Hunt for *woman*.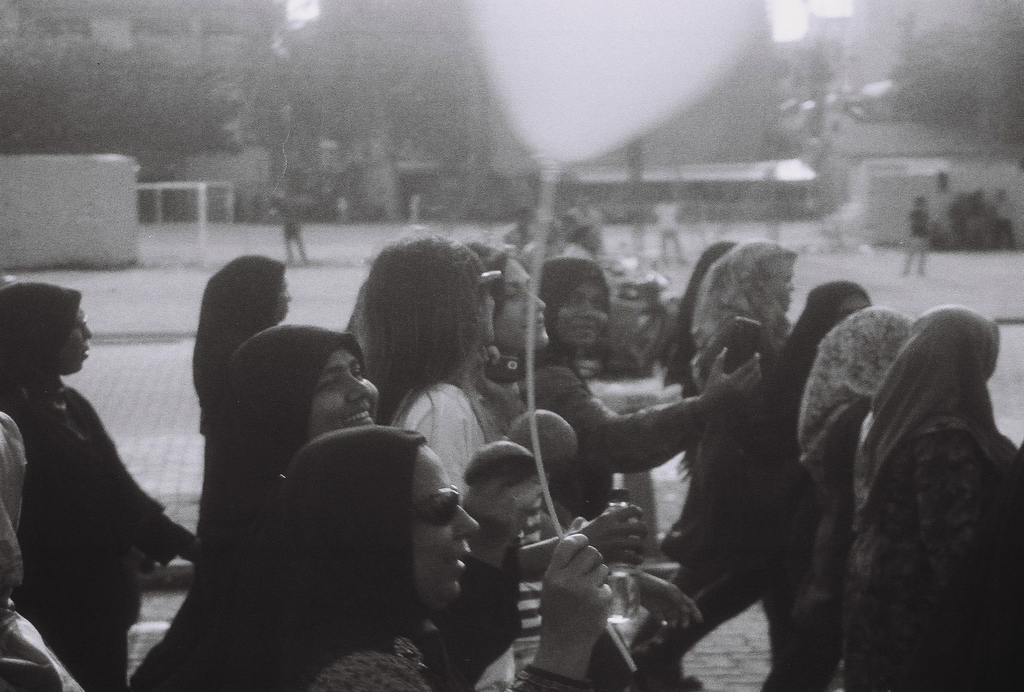
Hunted down at (202, 318, 539, 691).
